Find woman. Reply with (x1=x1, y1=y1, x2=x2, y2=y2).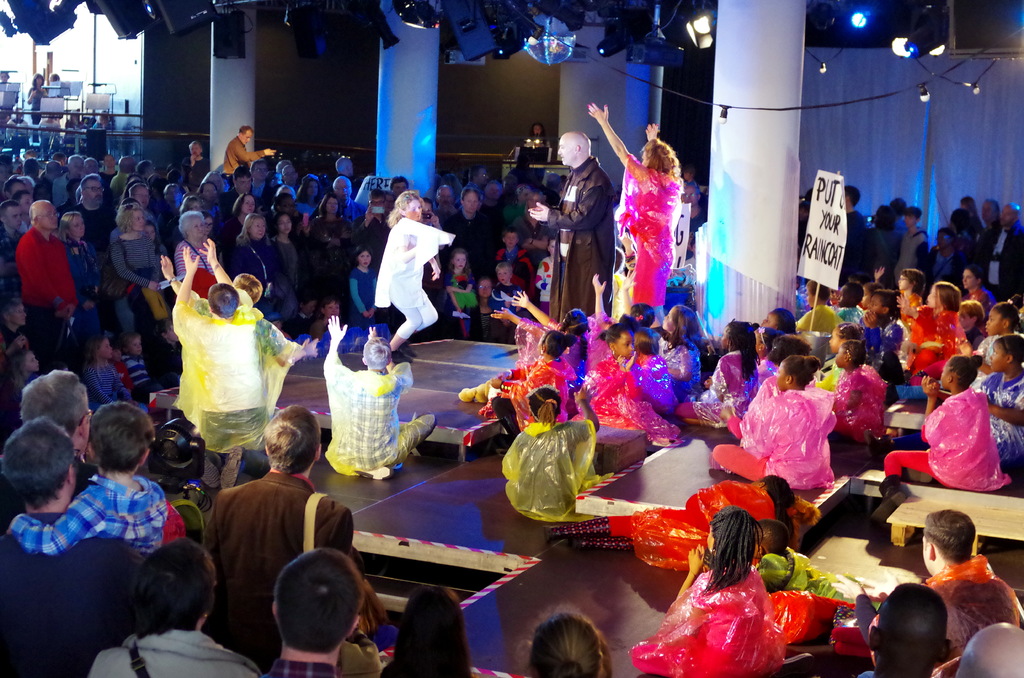
(x1=529, y1=122, x2=556, y2=152).
